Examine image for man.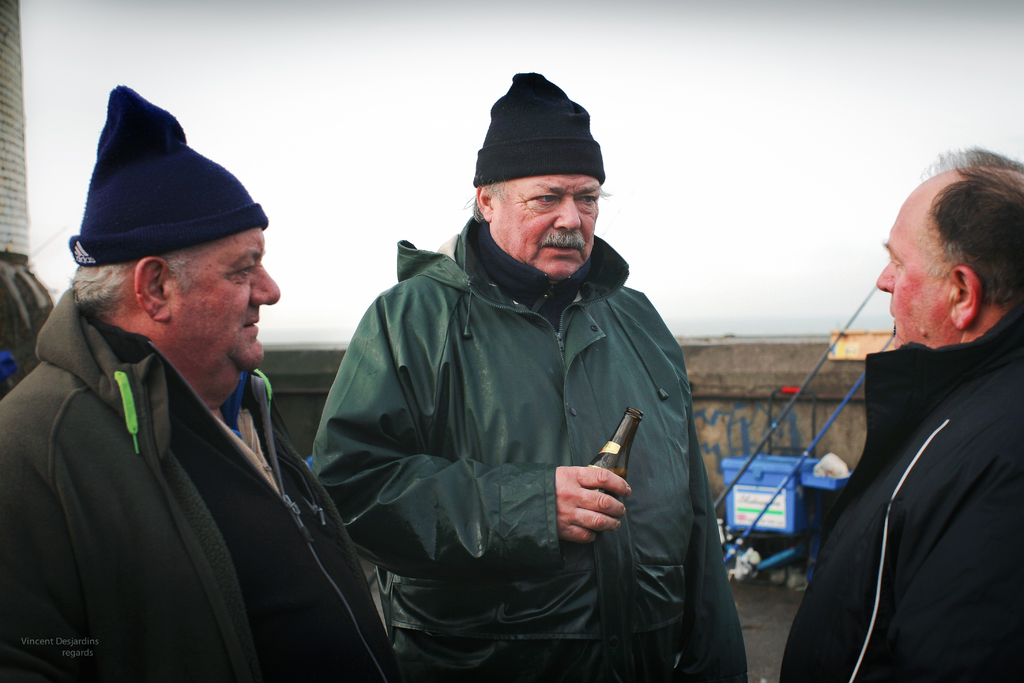
Examination result: (6,123,362,668).
